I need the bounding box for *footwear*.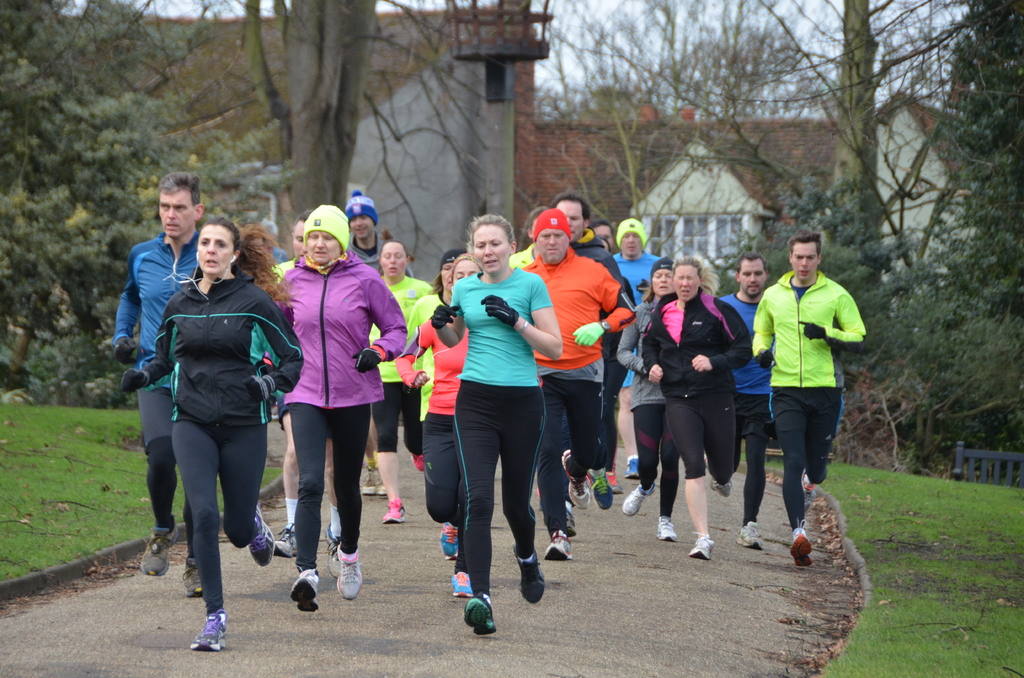
Here it is: [left=142, top=519, right=181, bottom=578].
